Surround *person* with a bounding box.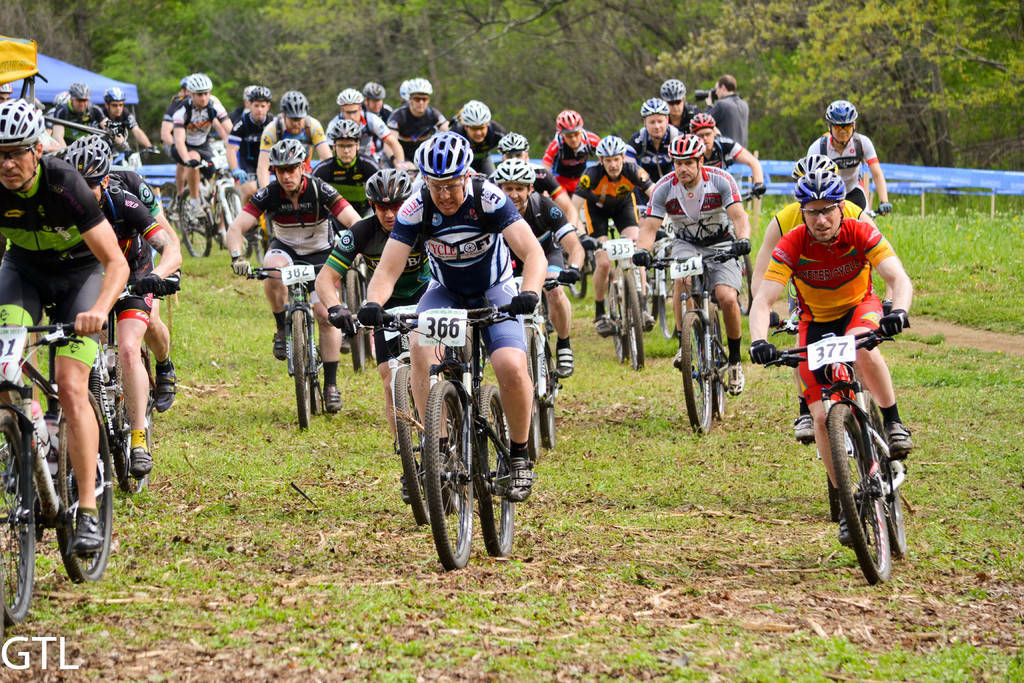
{"x1": 493, "y1": 158, "x2": 582, "y2": 382}.
